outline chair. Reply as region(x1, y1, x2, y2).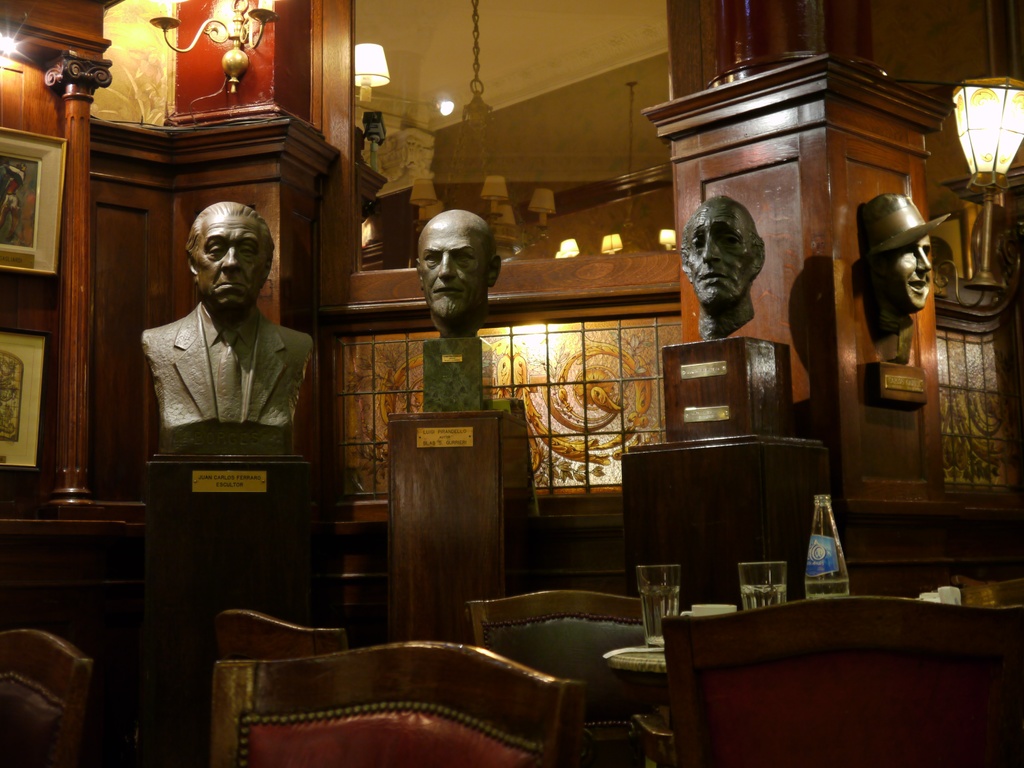
region(461, 589, 669, 767).
